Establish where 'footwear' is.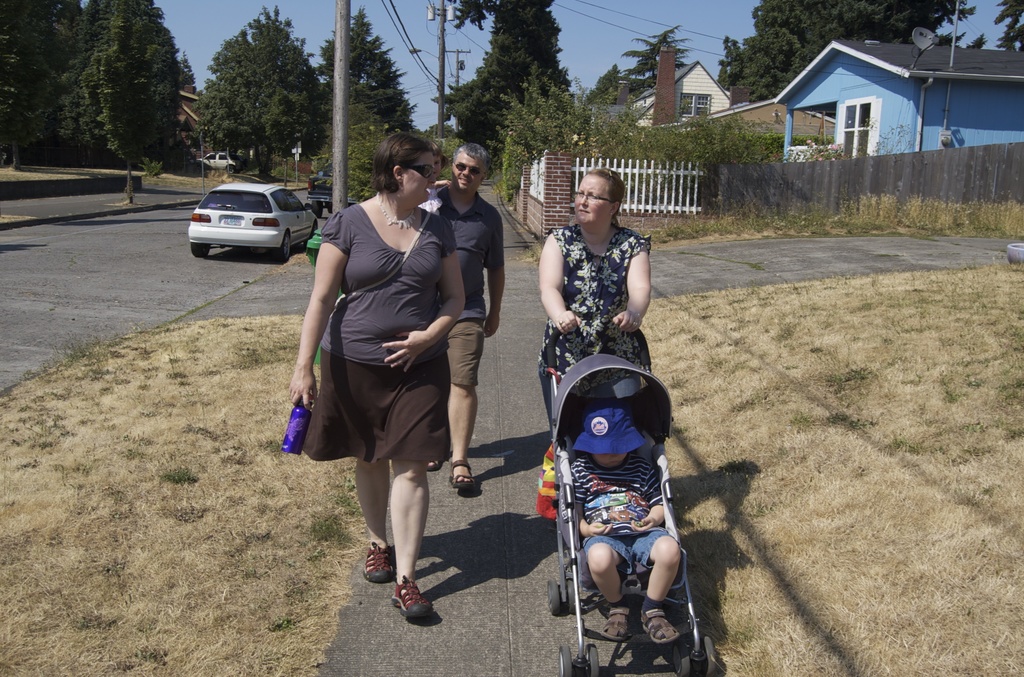
Established at [380, 575, 440, 642].
